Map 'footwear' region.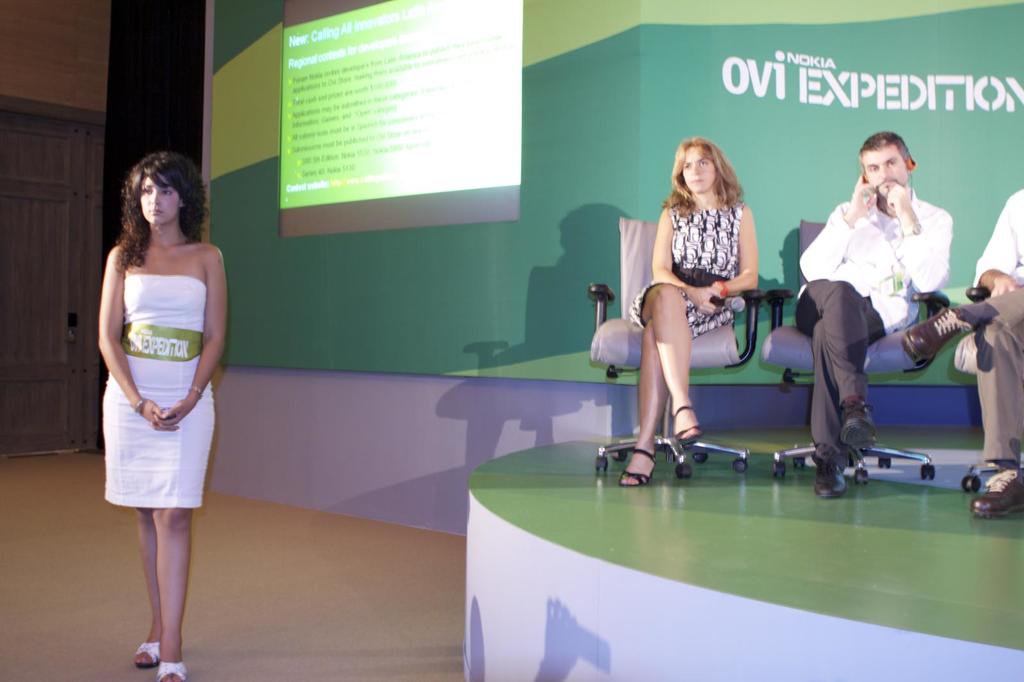
Mapped to box(812, 459, 850, 501).
